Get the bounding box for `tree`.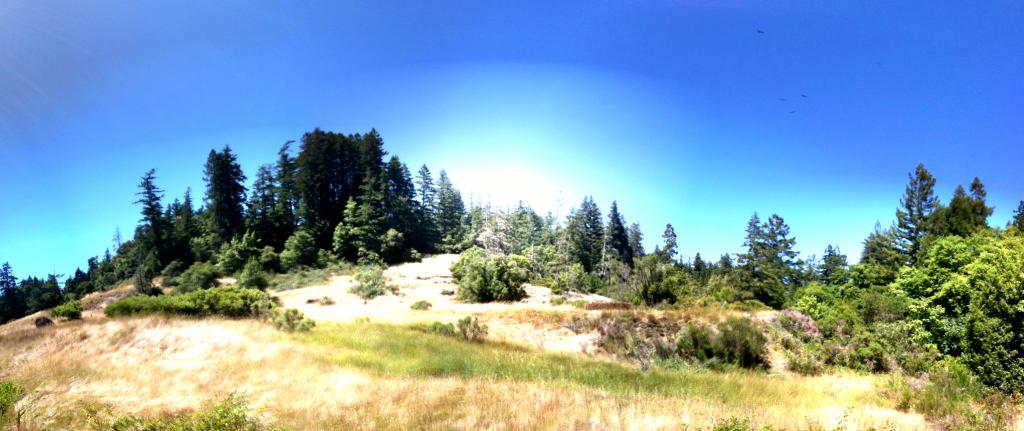
(627, 222, 646, 264).
